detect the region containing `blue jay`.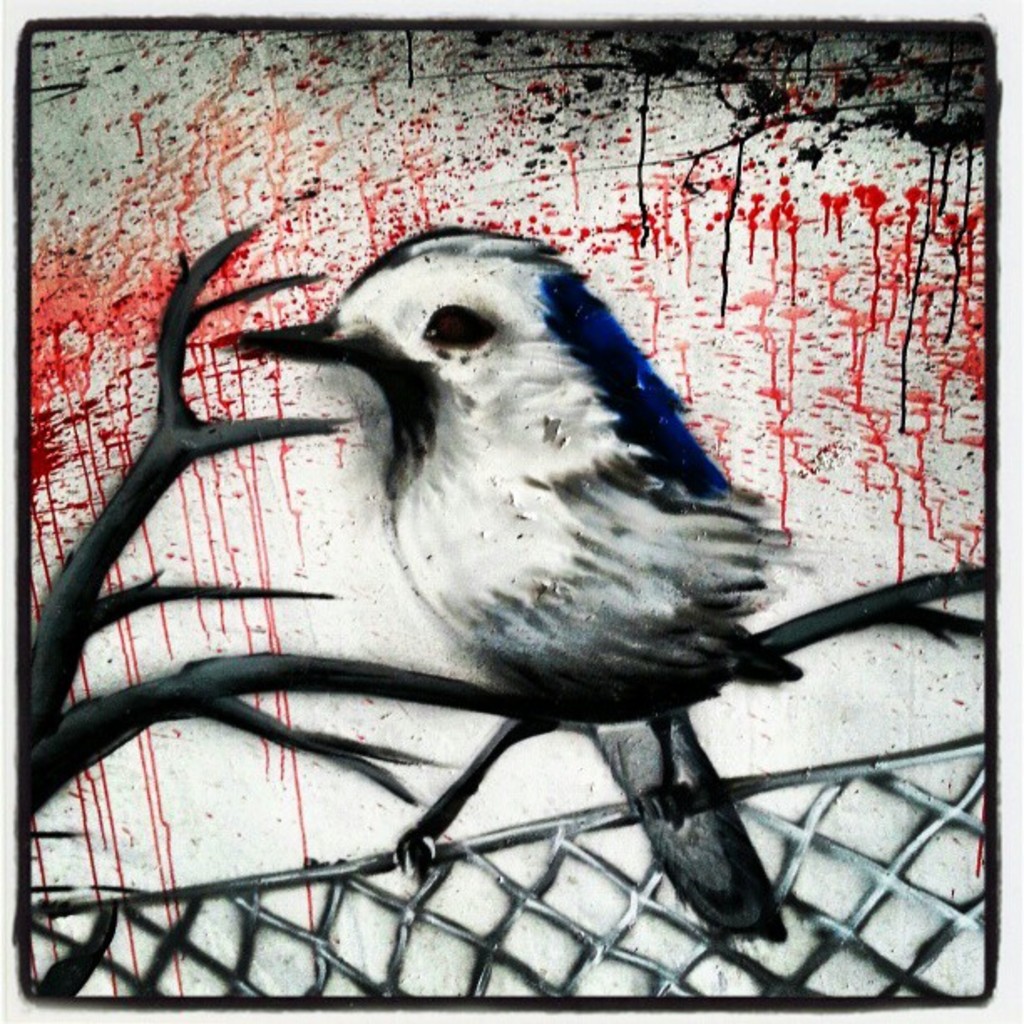
box(207, 219, 812, 940).
